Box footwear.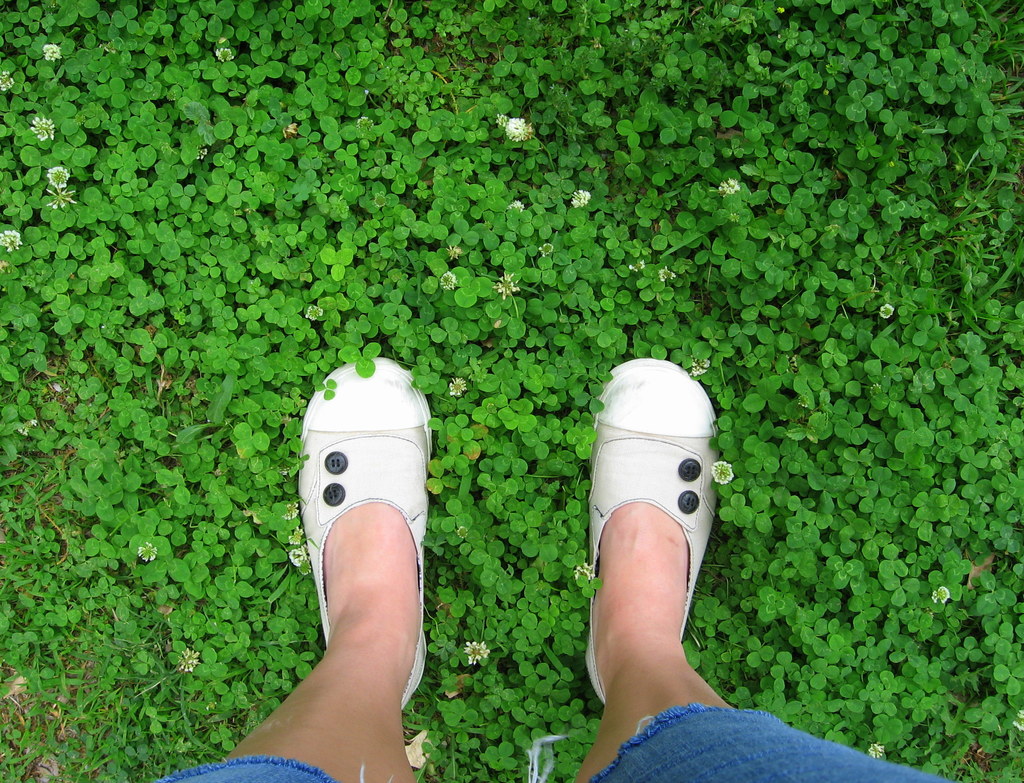
<bbox>298, 351, 437, 718</bbox>.
